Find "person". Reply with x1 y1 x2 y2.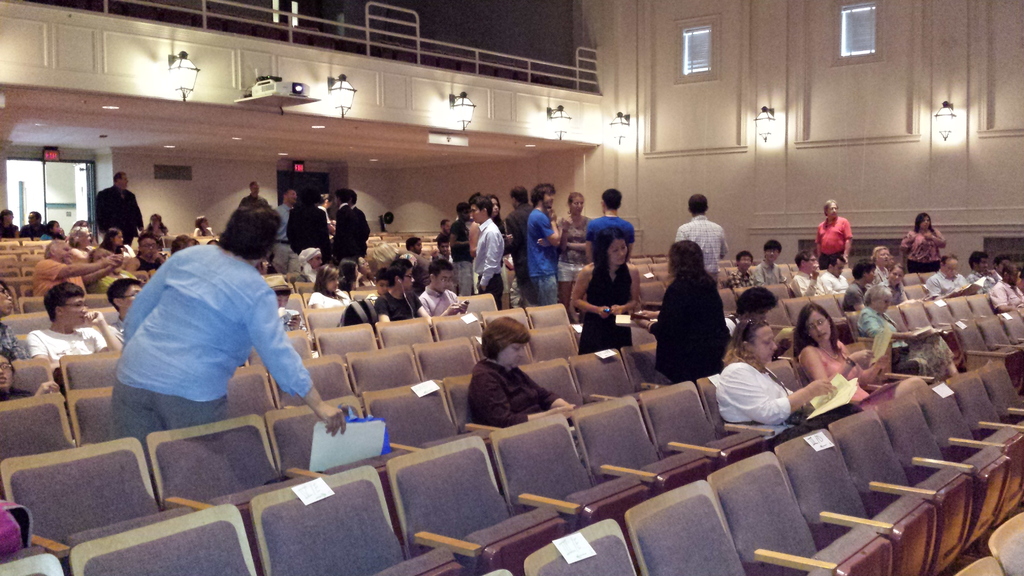
469 192 508 312.
